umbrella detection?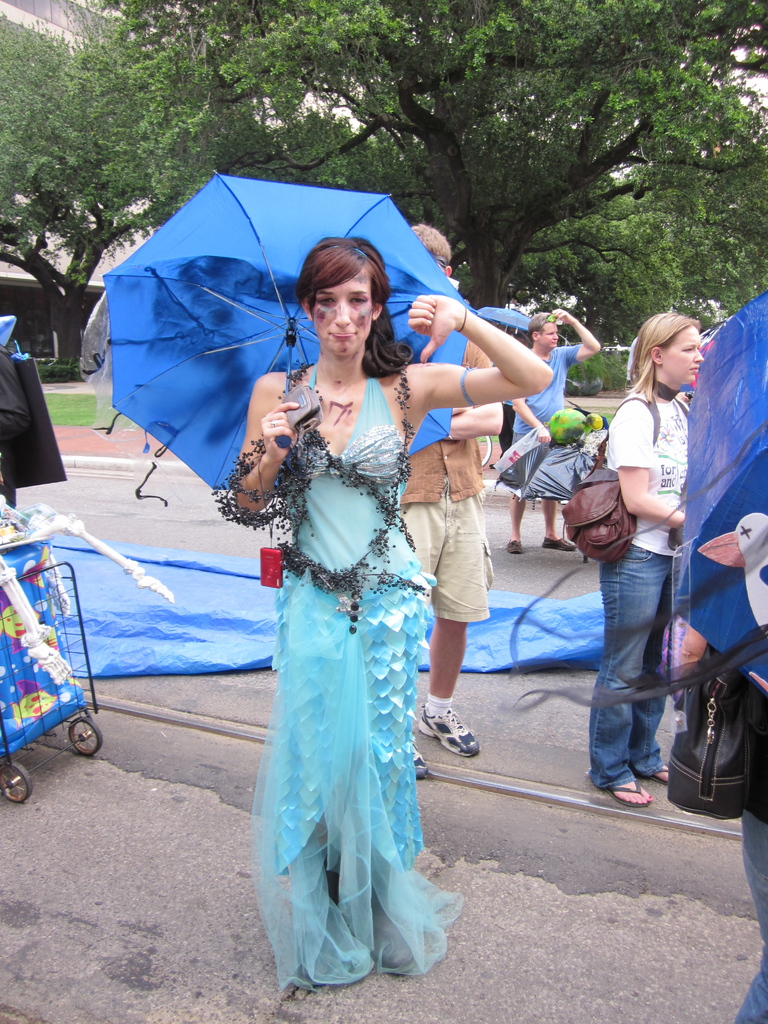
bbox=[481, 310, 529, 331]
